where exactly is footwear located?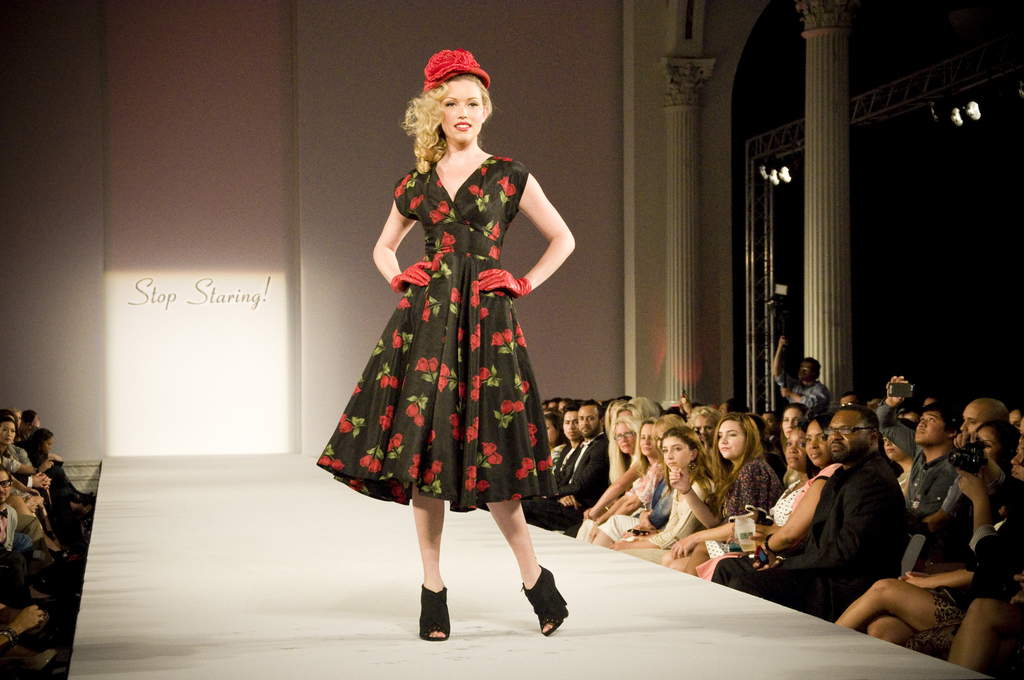
Its bounding box is (x1=517, y1=566, x2=568, y2=636).
